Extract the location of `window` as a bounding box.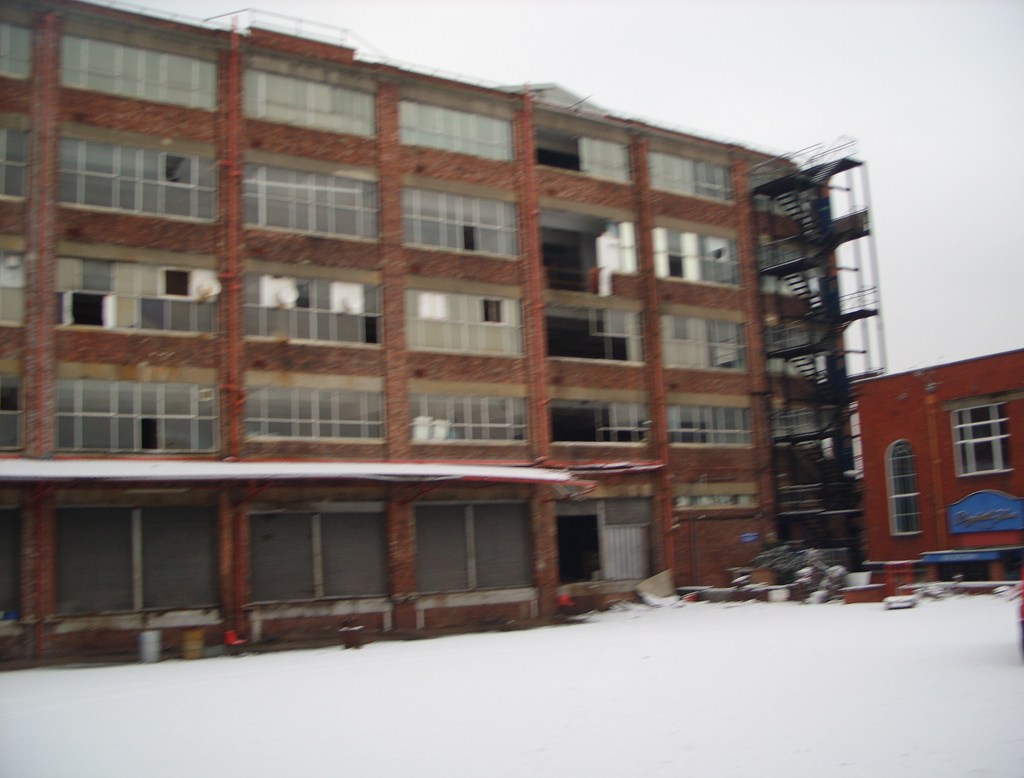
Rect(60, 38, 223, 116).
